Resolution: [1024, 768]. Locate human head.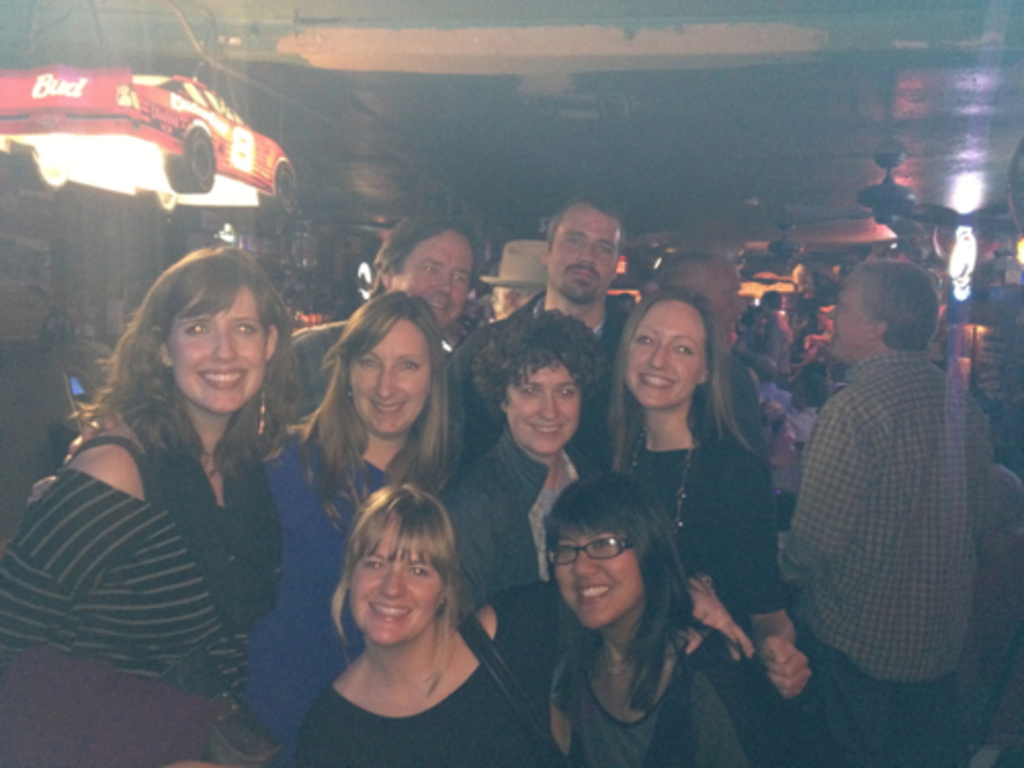
left=539, top=469, right=676, bottom=631.
